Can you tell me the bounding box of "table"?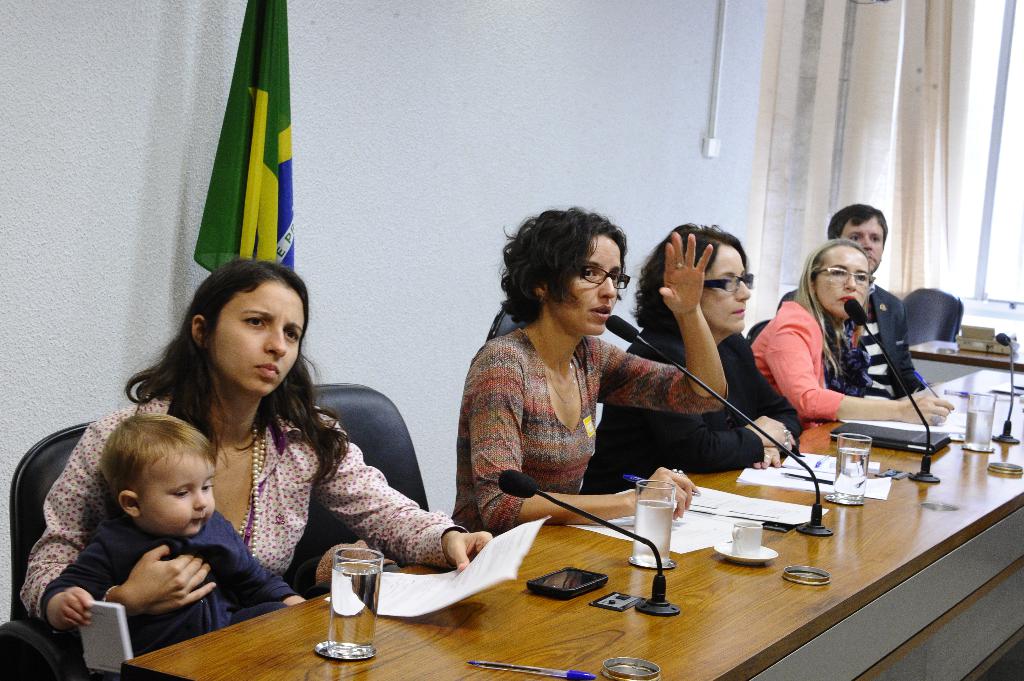
(x1=164, y1=380, x2=977, y2=680).
